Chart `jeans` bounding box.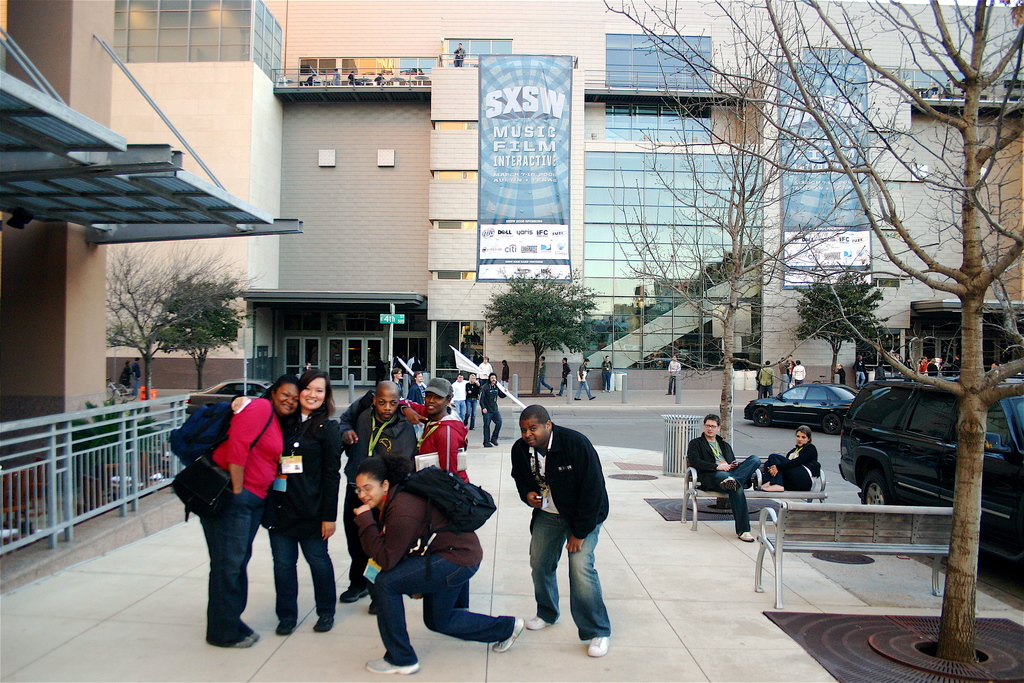
Charted: <box>271,523,339,621</box>.
